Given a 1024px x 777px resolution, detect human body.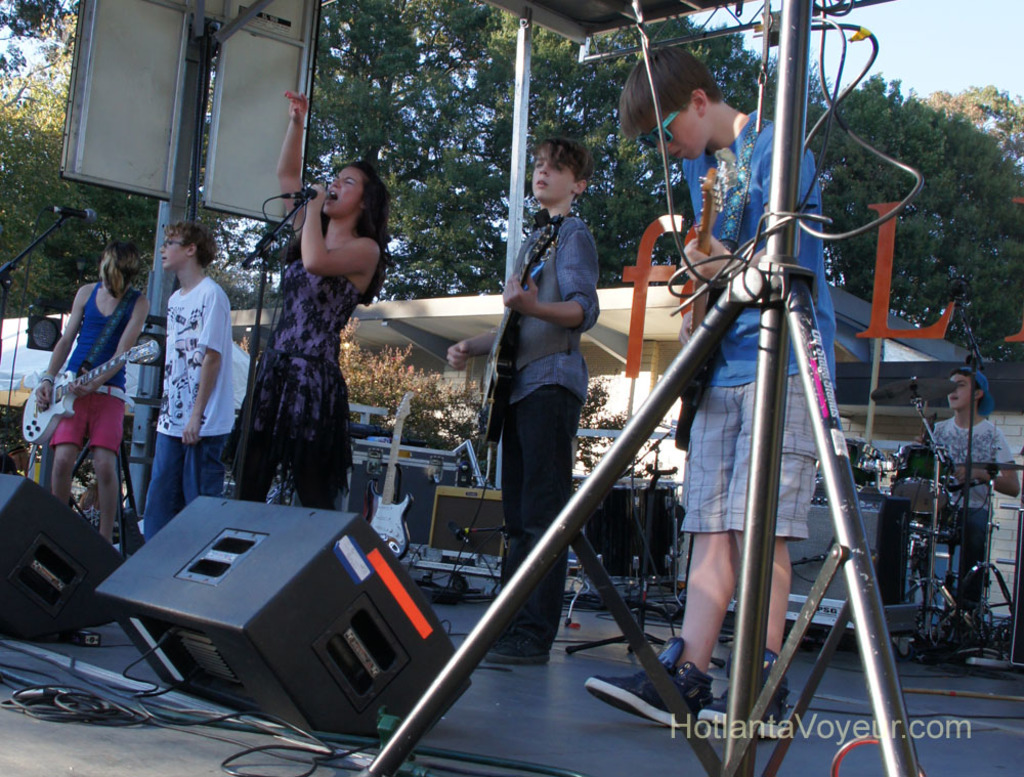
bbox(32, 276, 155, 539).
